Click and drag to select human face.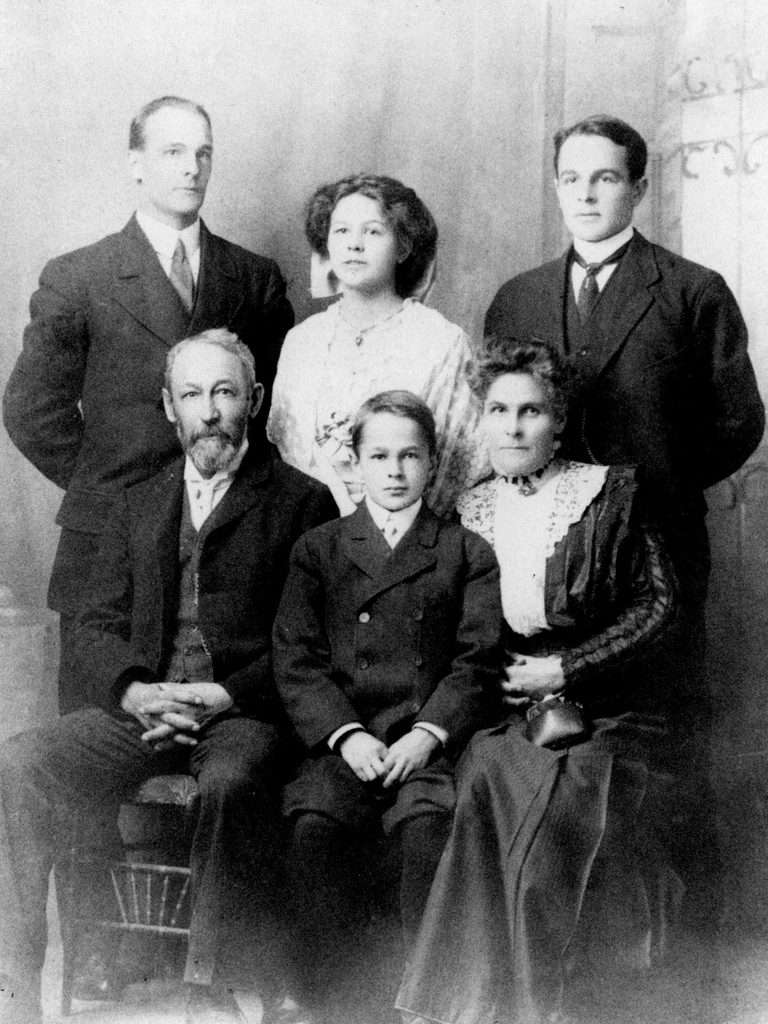
Selection: <box>557,136,632,241</box>.
